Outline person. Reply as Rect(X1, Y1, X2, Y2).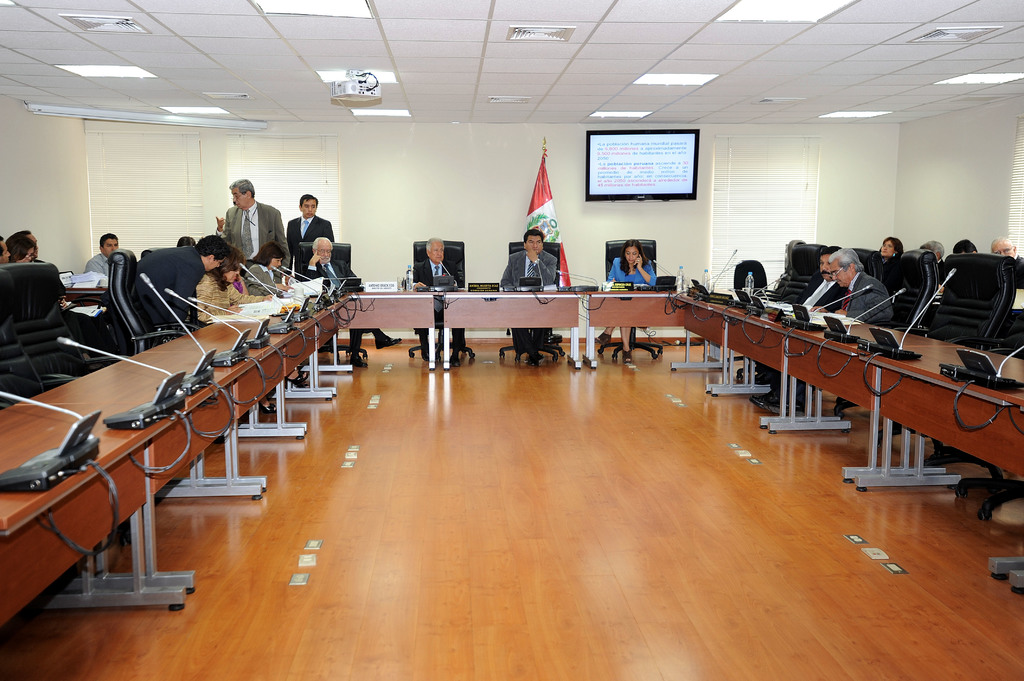
Rect(411, 237, 458, 362).
